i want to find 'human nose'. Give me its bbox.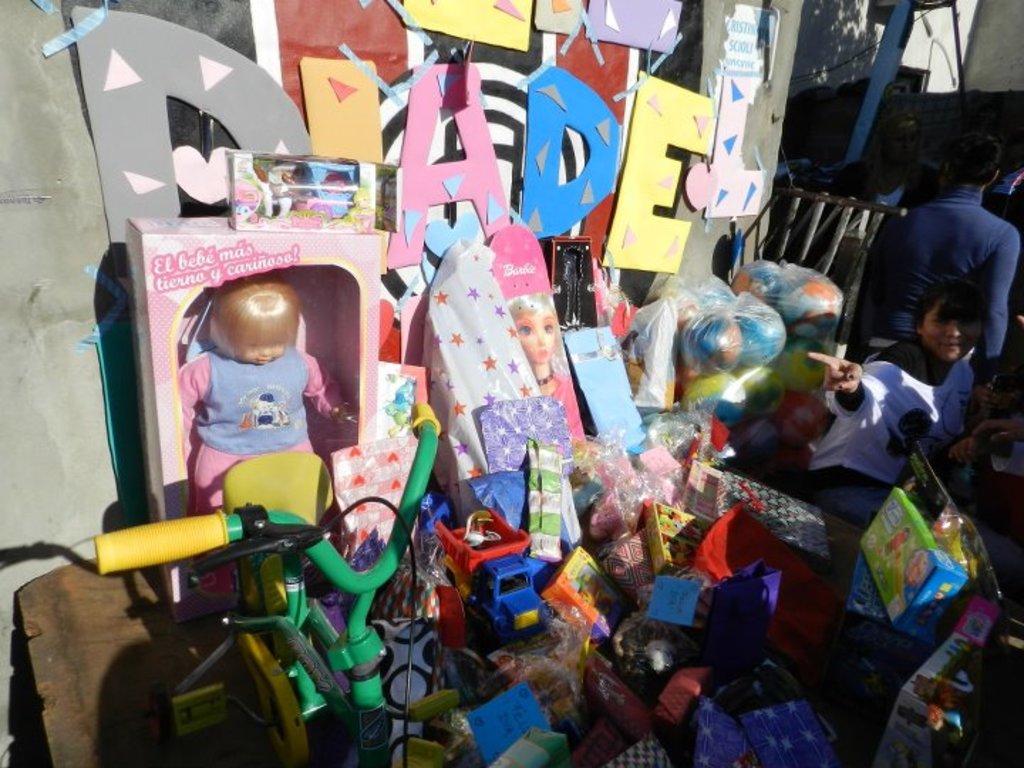
(536, 331, 548, 343).
